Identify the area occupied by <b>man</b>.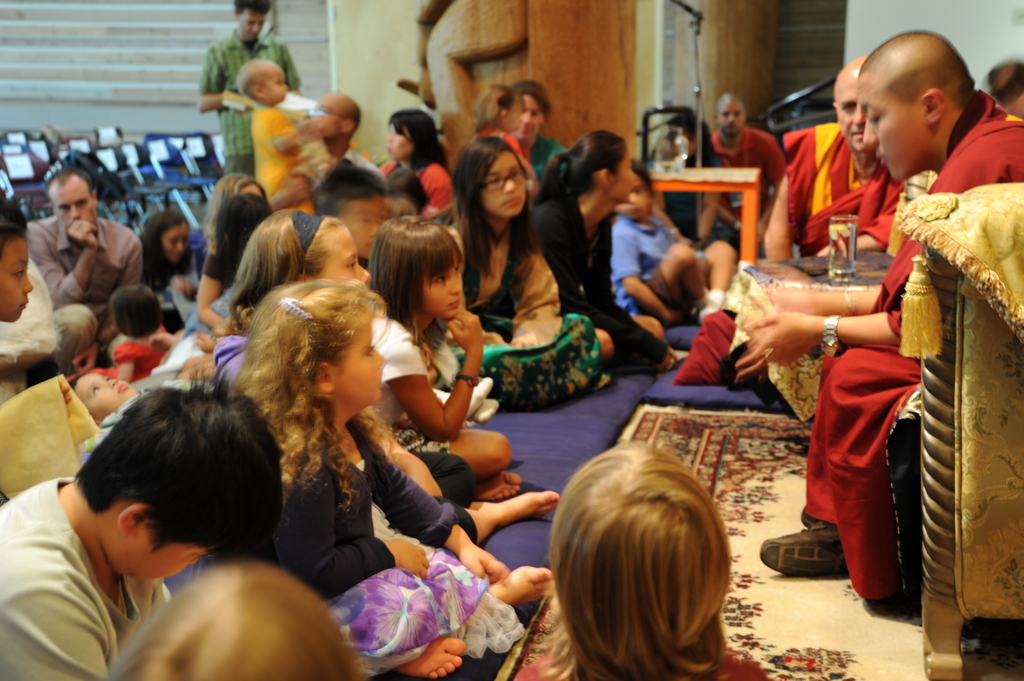
Area: (x1=707, y1=93, x2=788, y2=239).
